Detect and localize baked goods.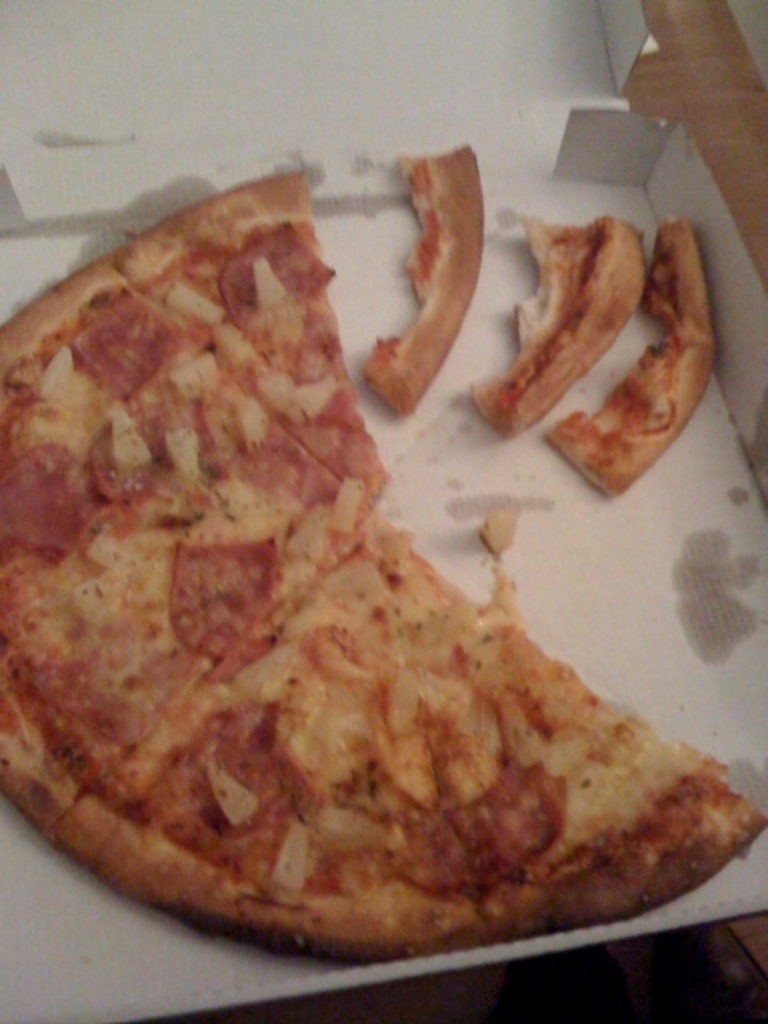
Localized at pyautogui.locateOnScreen(467, 214, 646, 446).
